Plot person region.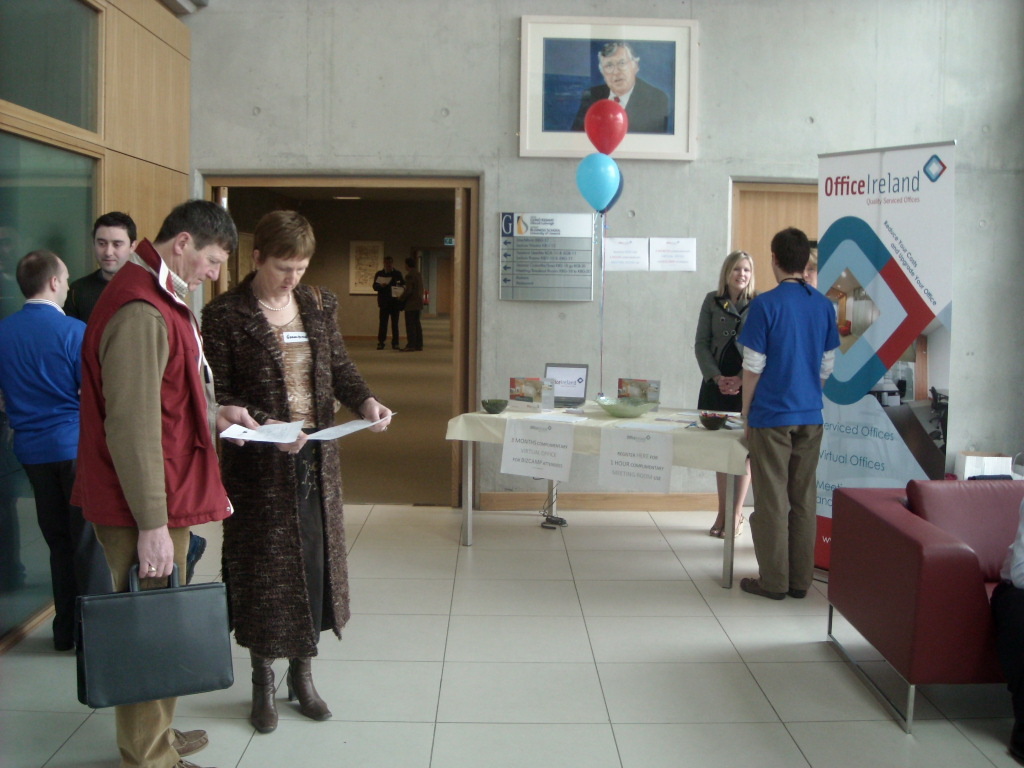
Plotted at rect(796, 210, 841, 369).
